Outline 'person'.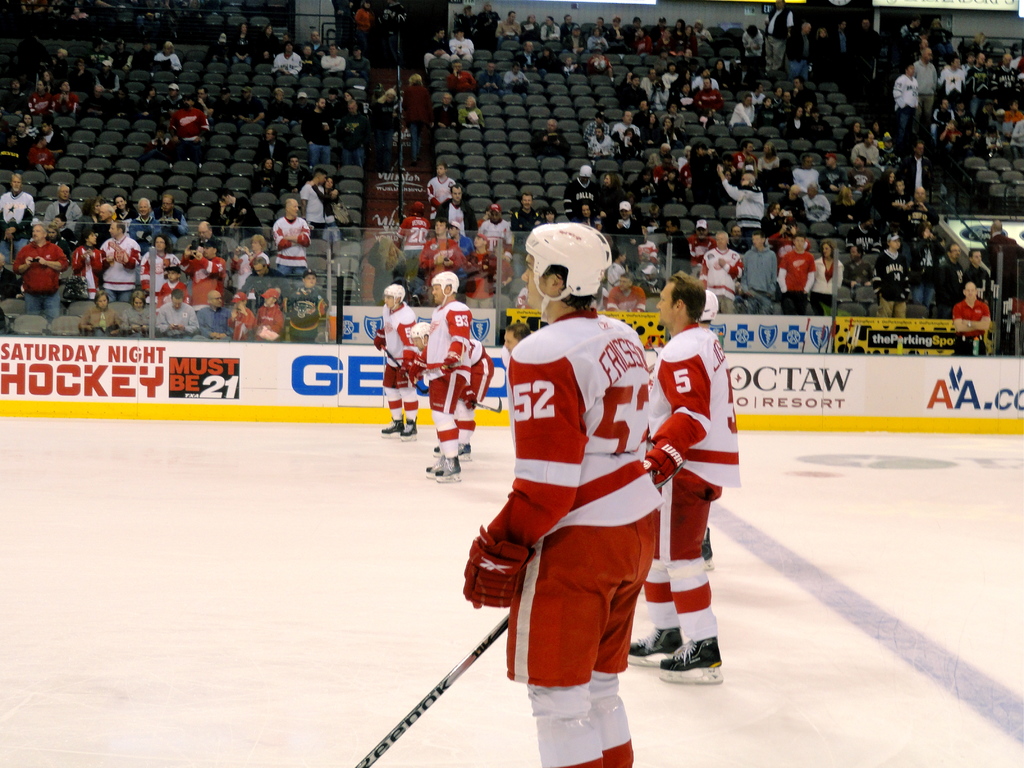
Outline: left=512, top=193, right=538, bottom=231.
